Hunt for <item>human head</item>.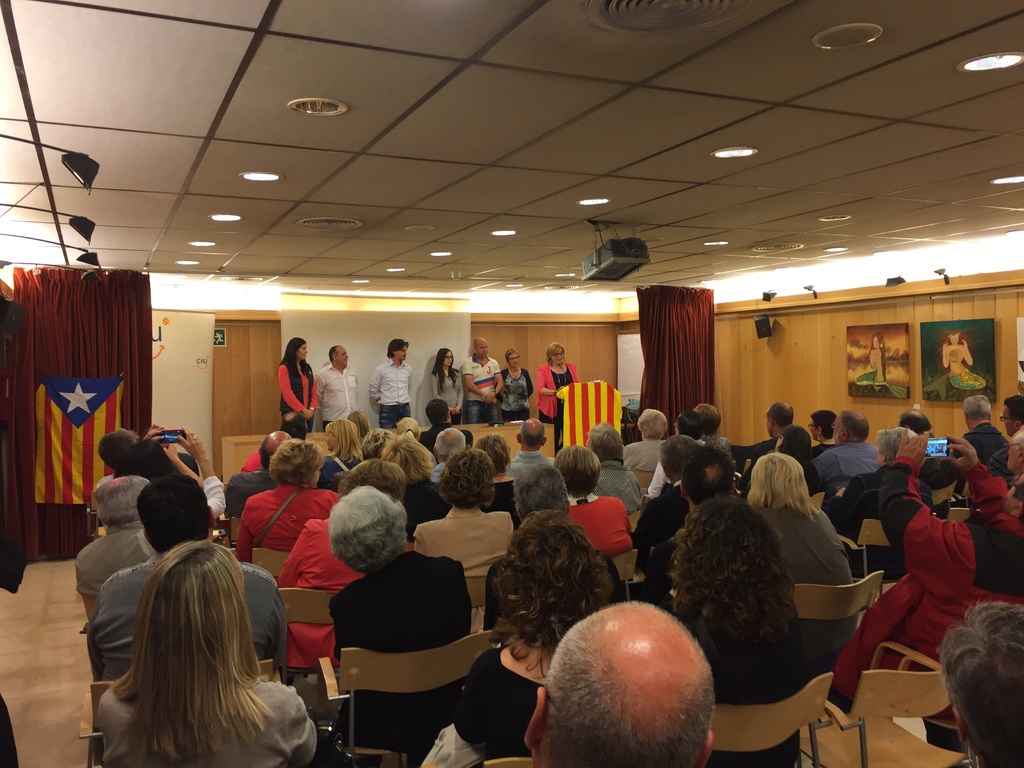
Hunted down at <region>749, 449, 812, 506</region>.
